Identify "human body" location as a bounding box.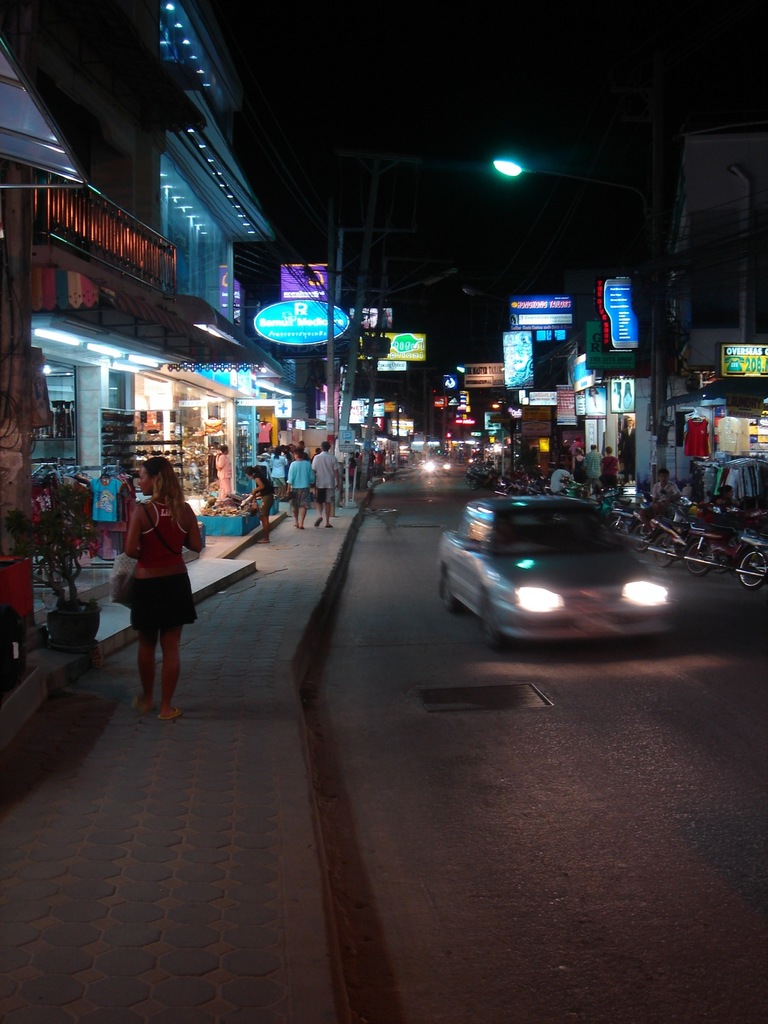
bbox=[600, 458, 623, 491].
